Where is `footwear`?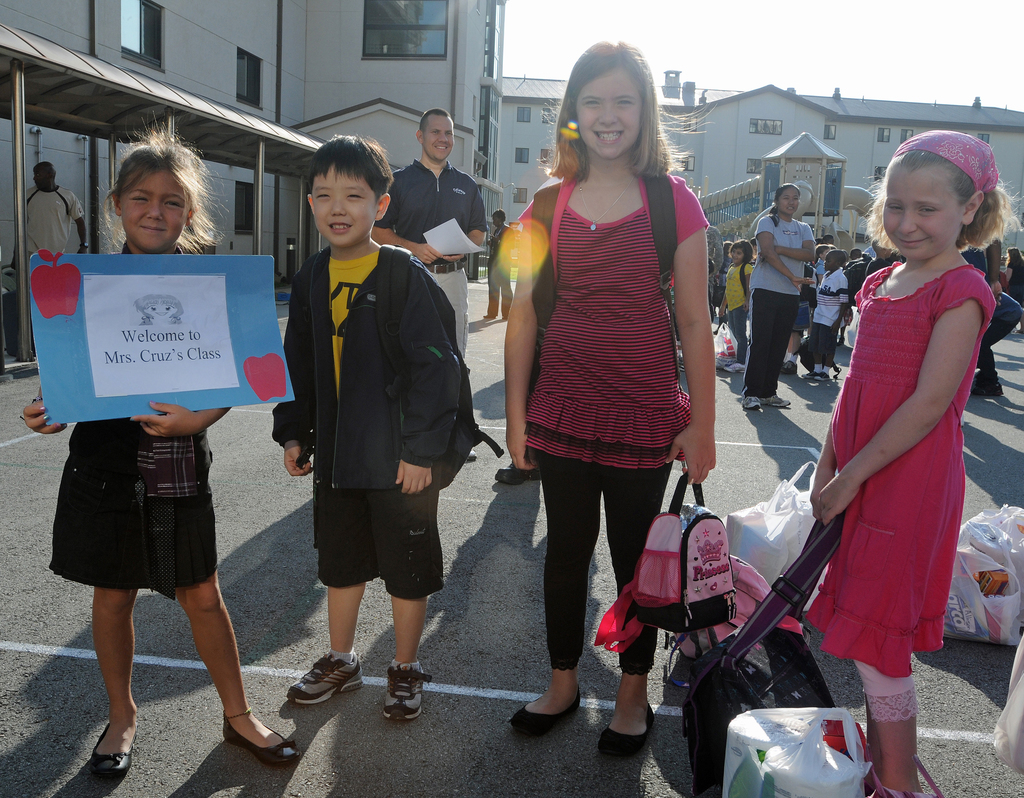
(left=971, top=378, right=1002, bottom=394).
